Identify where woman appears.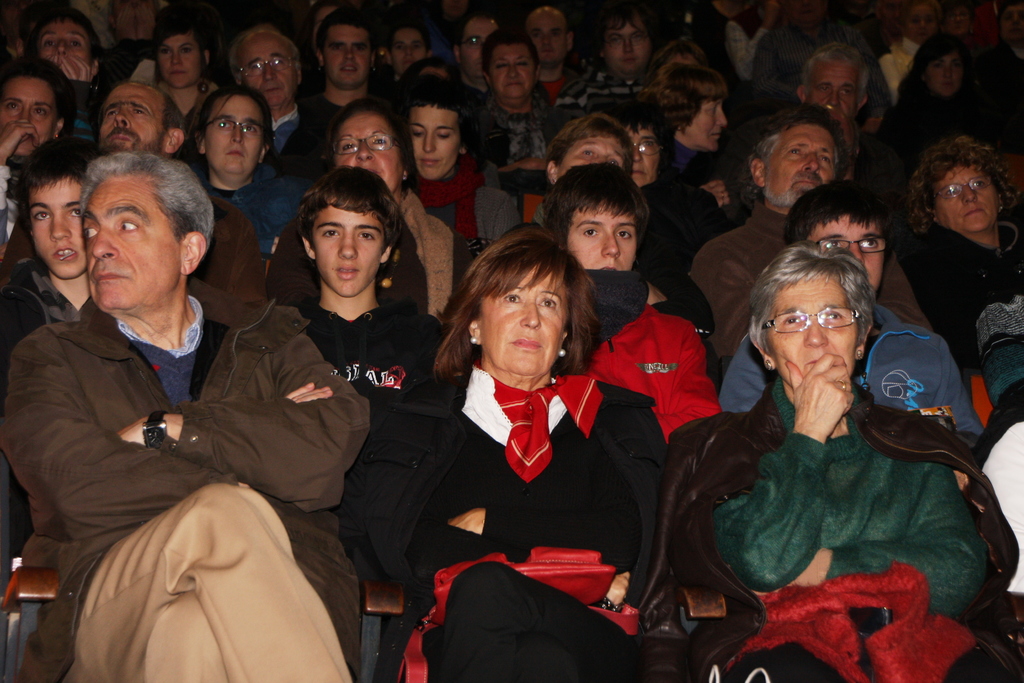
Appears at select_region(879, 0, 940, 105).
